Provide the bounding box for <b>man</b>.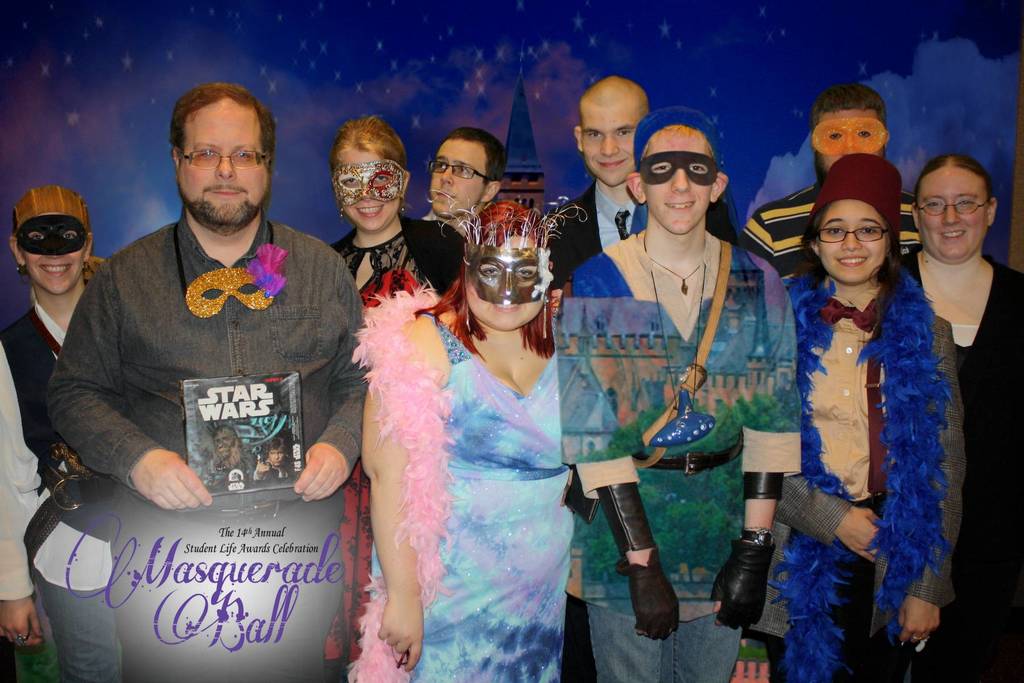
box(545, 73, 735, 281).
